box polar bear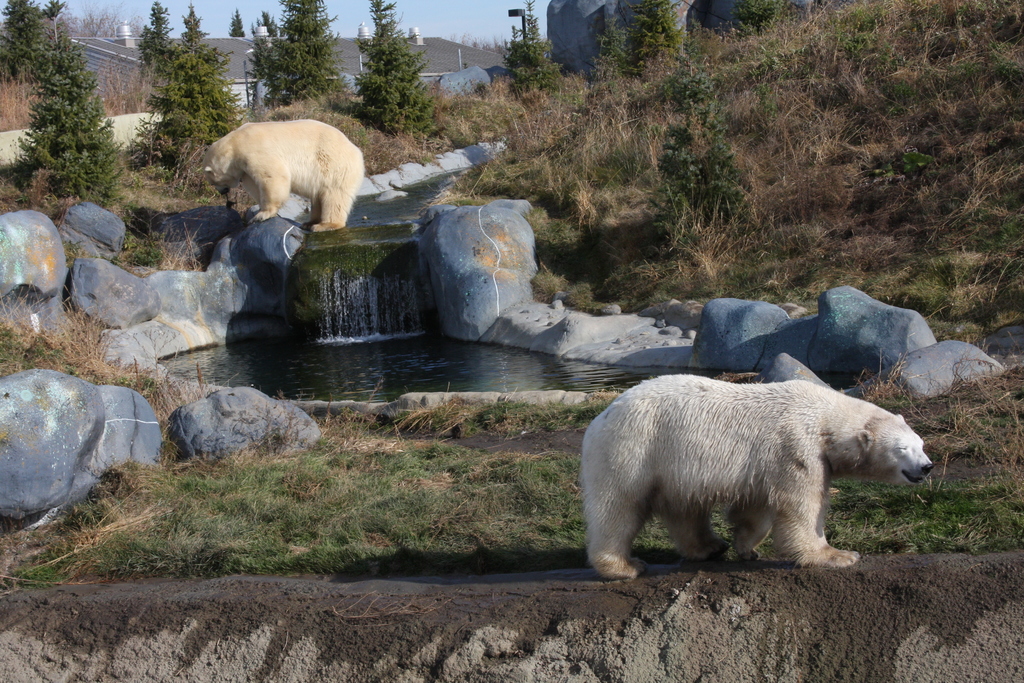
region(198, 115, 368, 234)
